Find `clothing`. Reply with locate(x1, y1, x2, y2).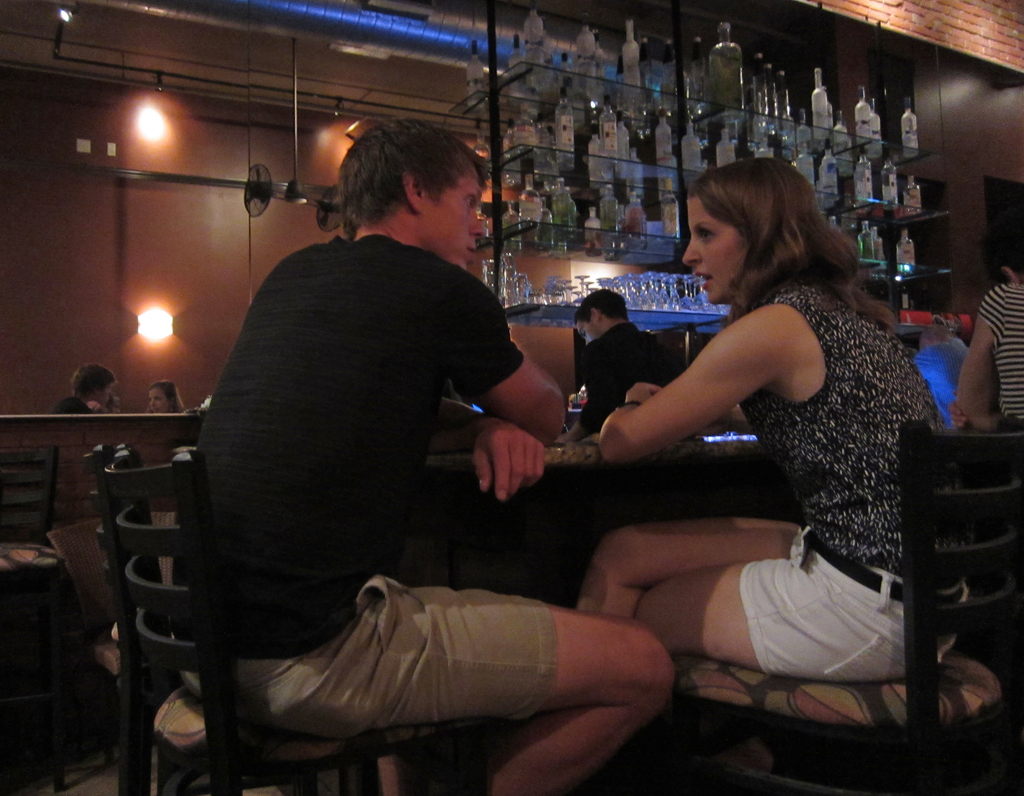
locate(746, 276, 947, 668).
